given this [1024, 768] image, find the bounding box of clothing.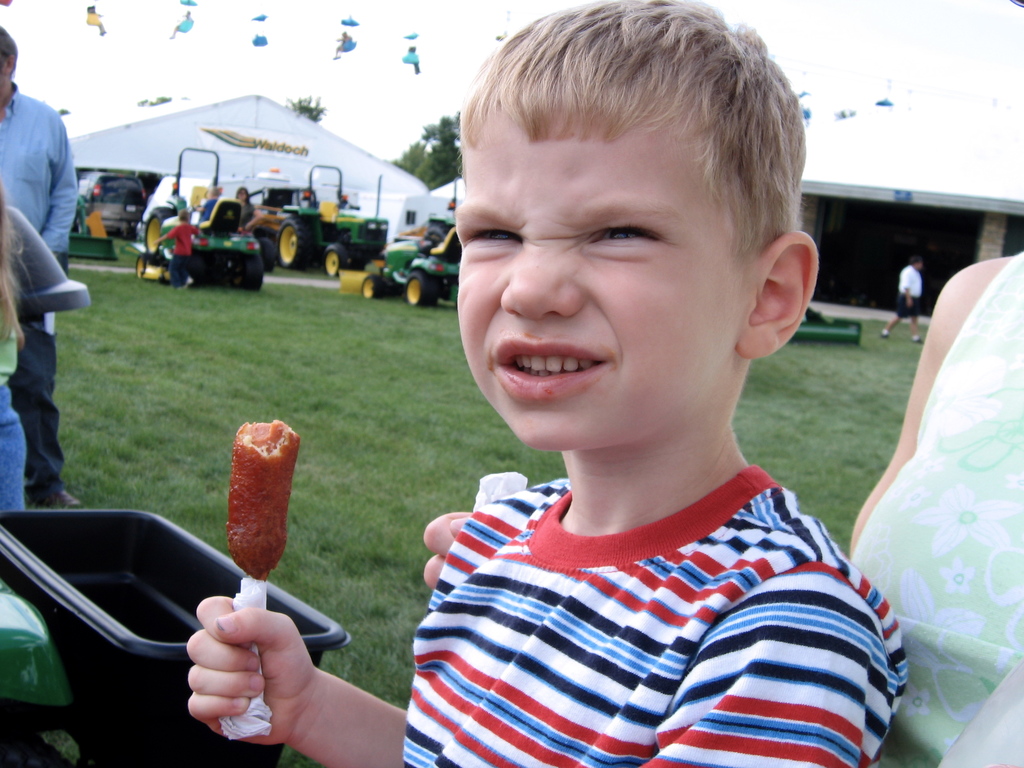
(0, 281, 33, 508).
